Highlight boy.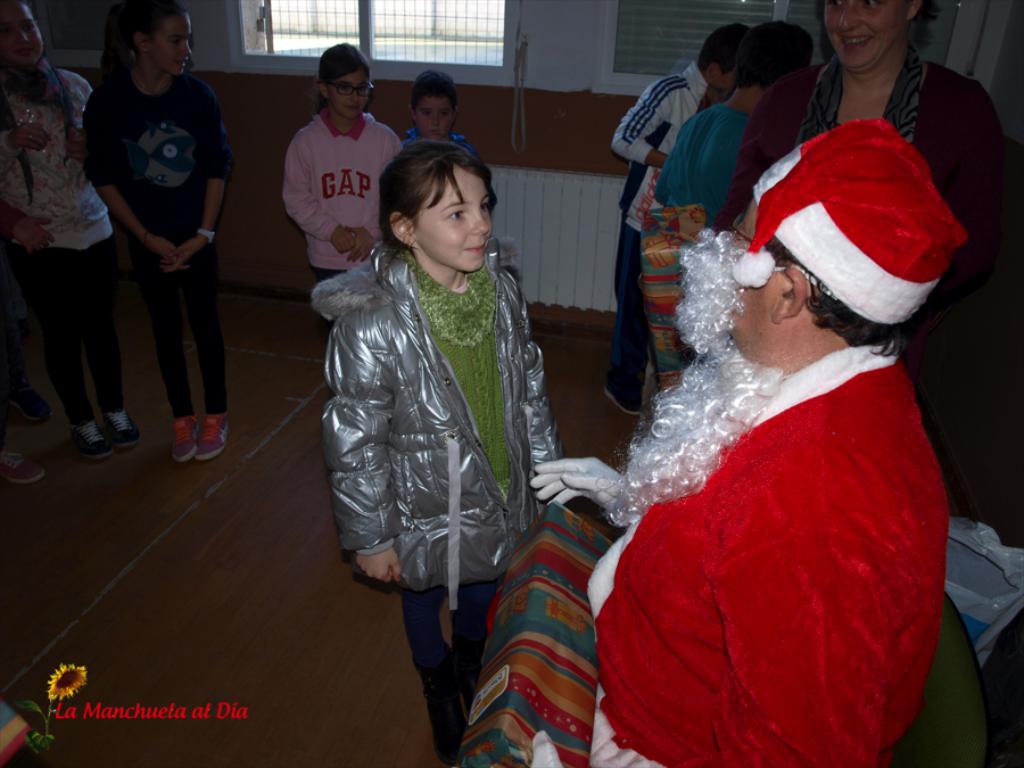
Highlighted region: BBox(604, 31, 755, 418).
